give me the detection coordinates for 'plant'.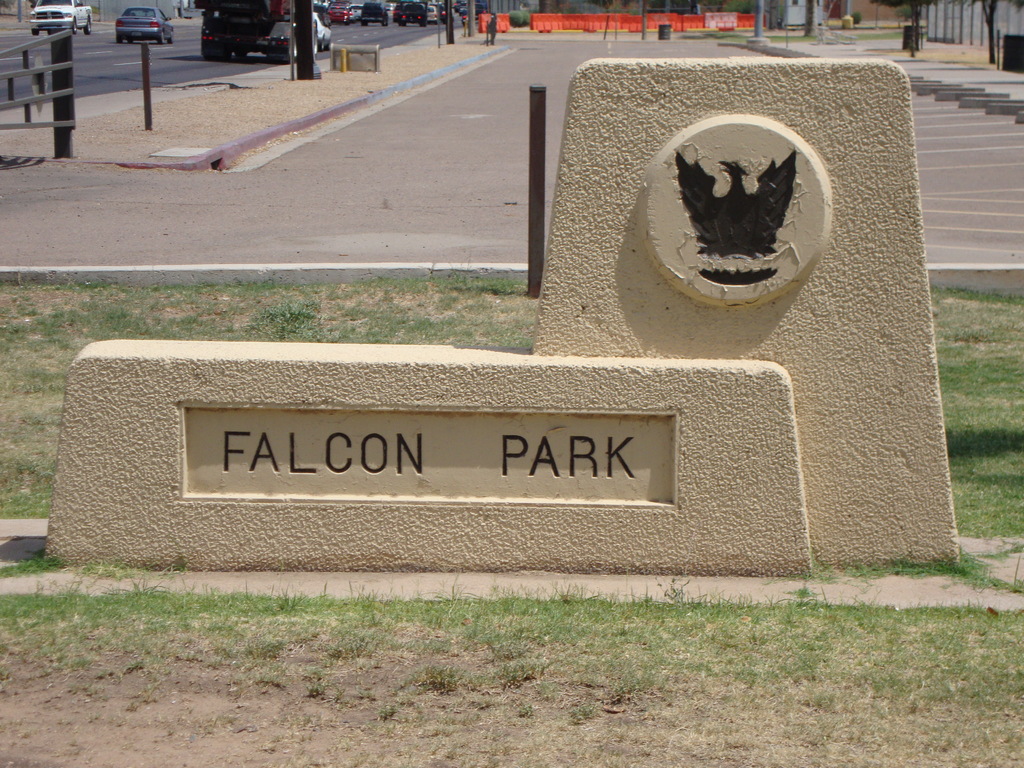
x1=0, y1=556, x2=58, y2=577.
